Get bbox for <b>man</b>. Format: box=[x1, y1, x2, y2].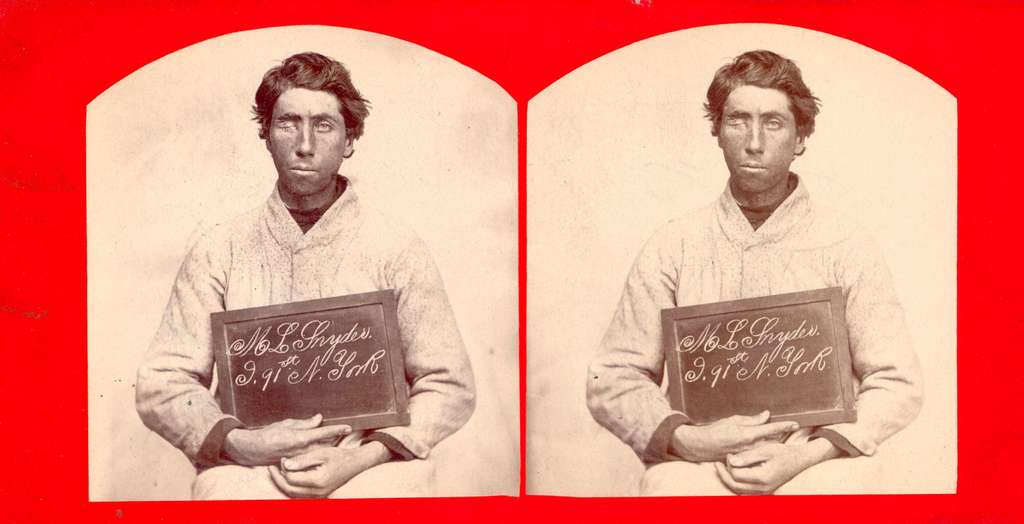
box=[134, 47, 478, 496].
